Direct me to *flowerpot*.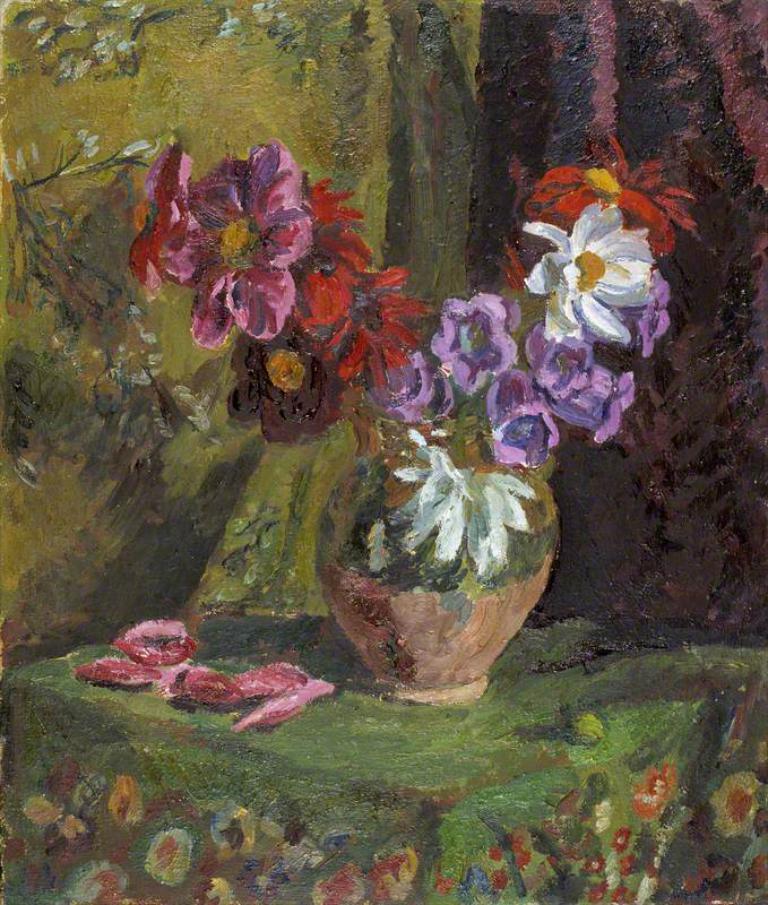
Direction: bbox=(317, 456, 562, 700).
